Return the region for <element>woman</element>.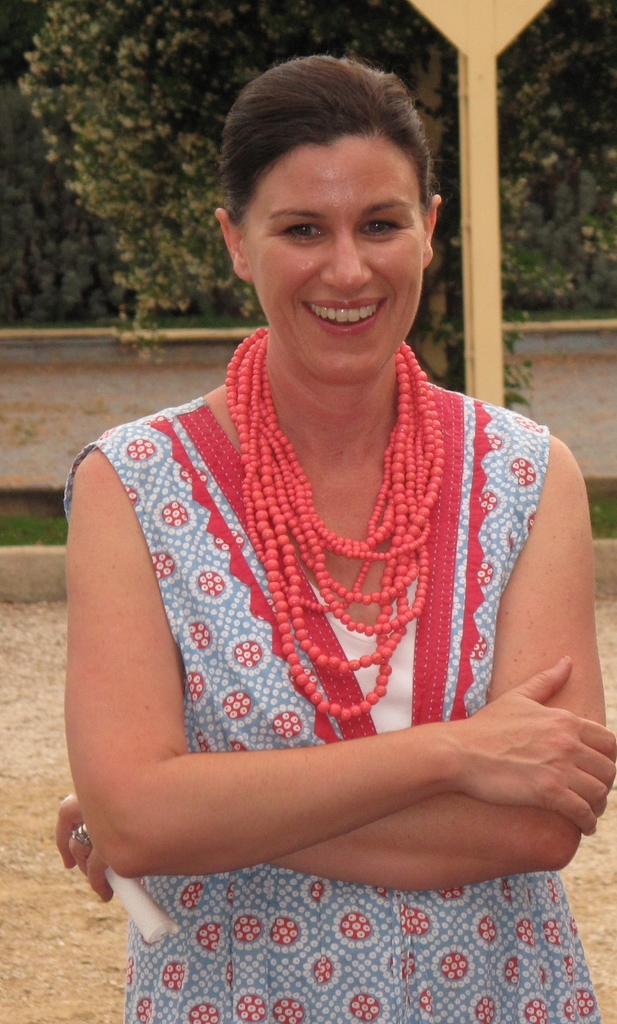
{"left": 58, "top": 46, "right": 616, "bottom": 1023}.
